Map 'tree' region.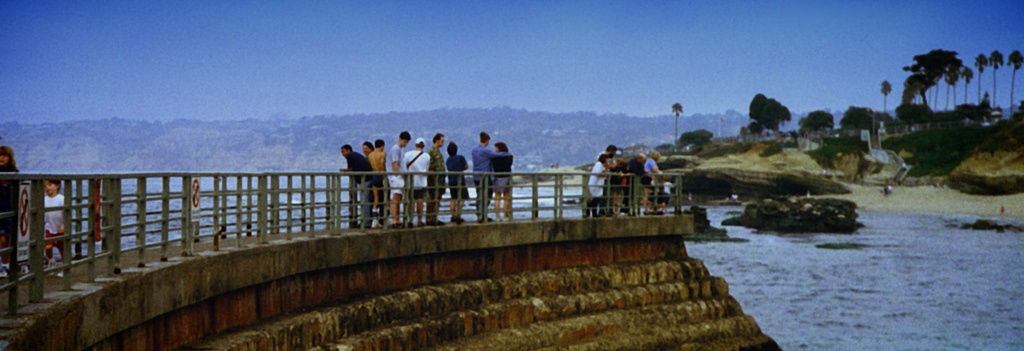
Mapped to region(670, 101, 681, 139).
